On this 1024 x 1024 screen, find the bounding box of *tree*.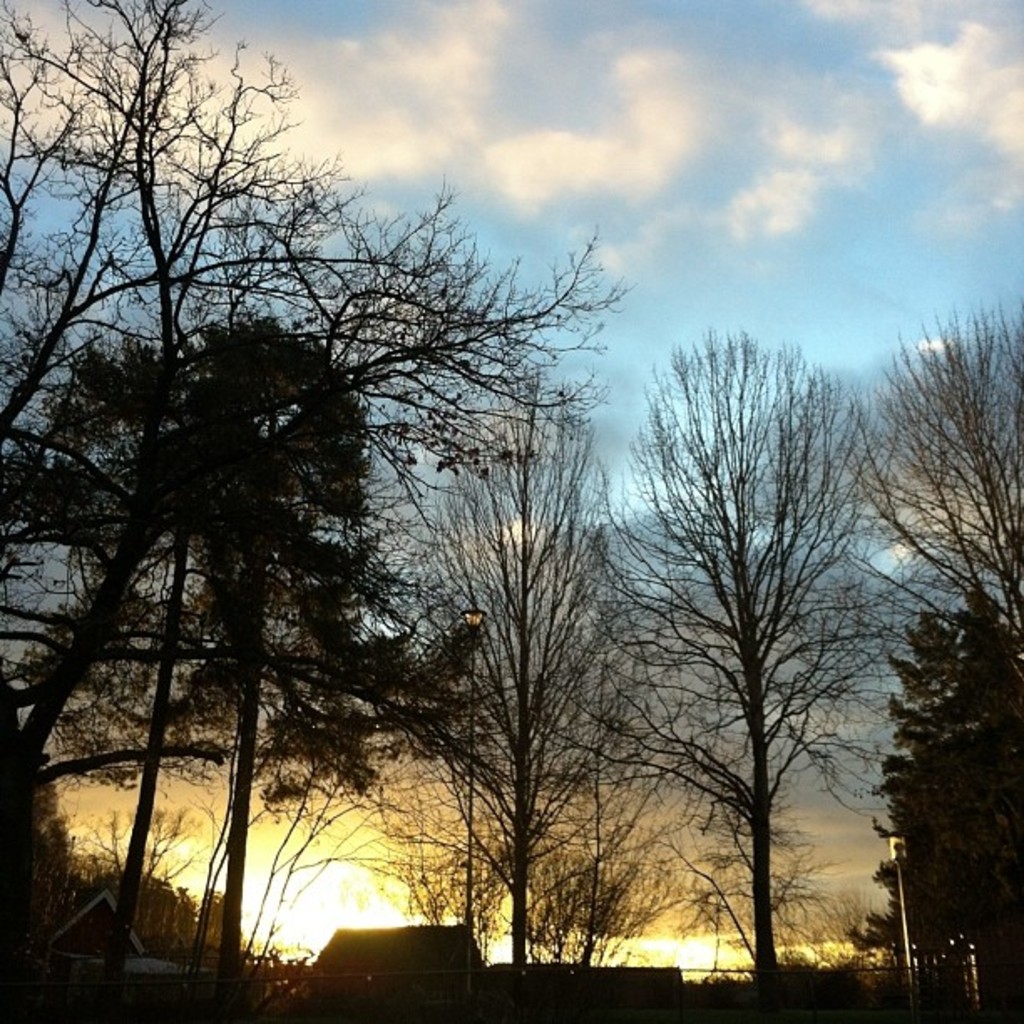
Bounding box: {"left": 348, "top": 365, "right": 708, "bottom": 1021}.
